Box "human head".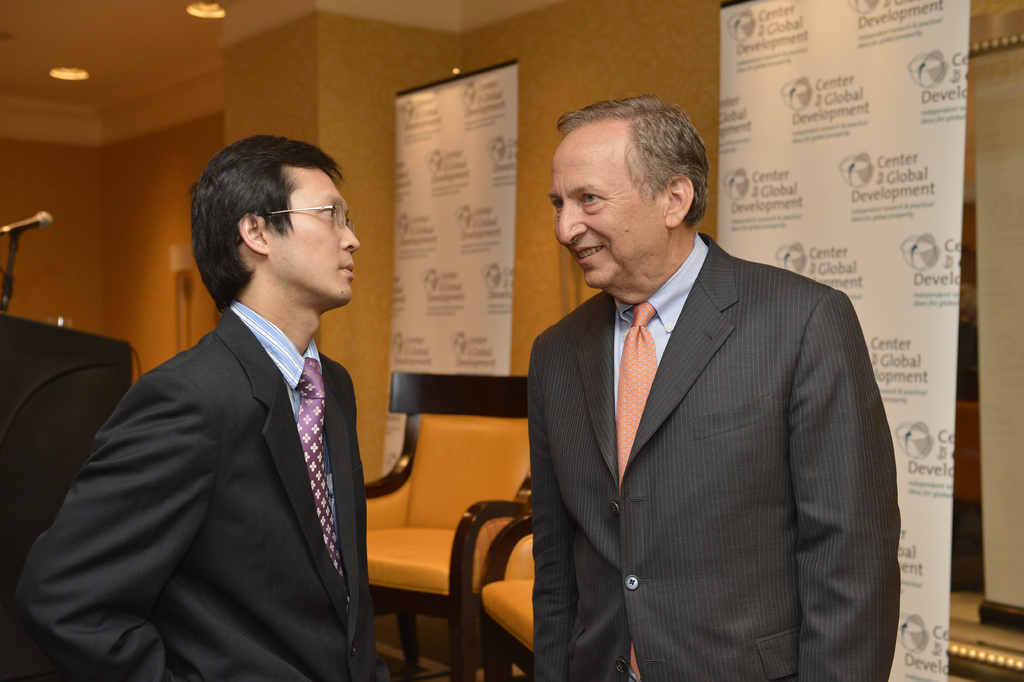
[left=544, top=97, right=719, bottom=288].
